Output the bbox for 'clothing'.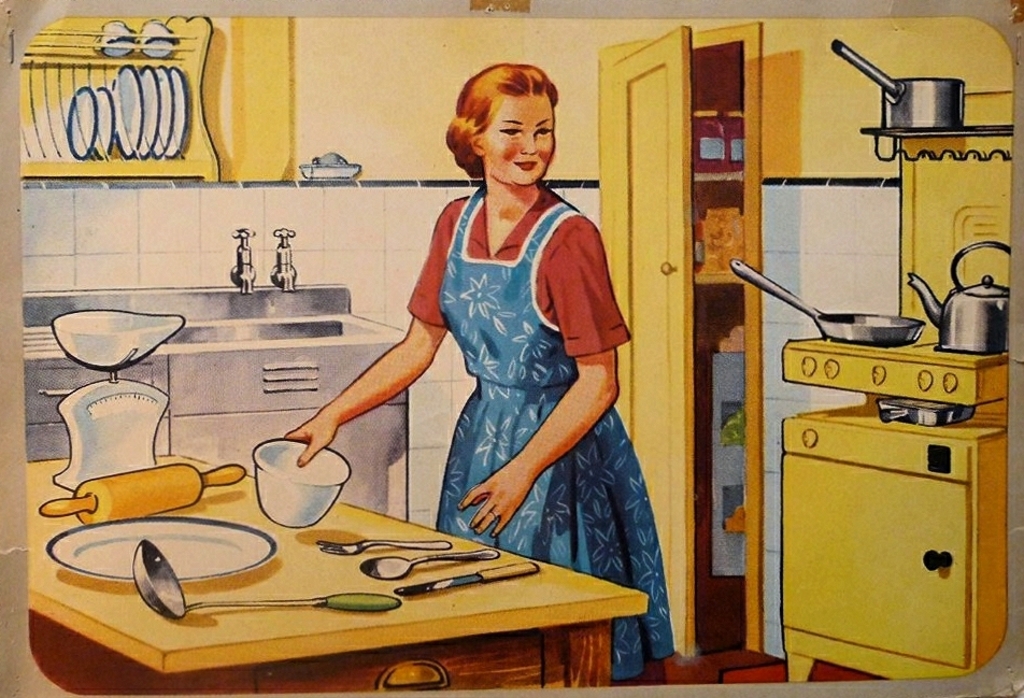
box=[400, 176, 672, 685].
